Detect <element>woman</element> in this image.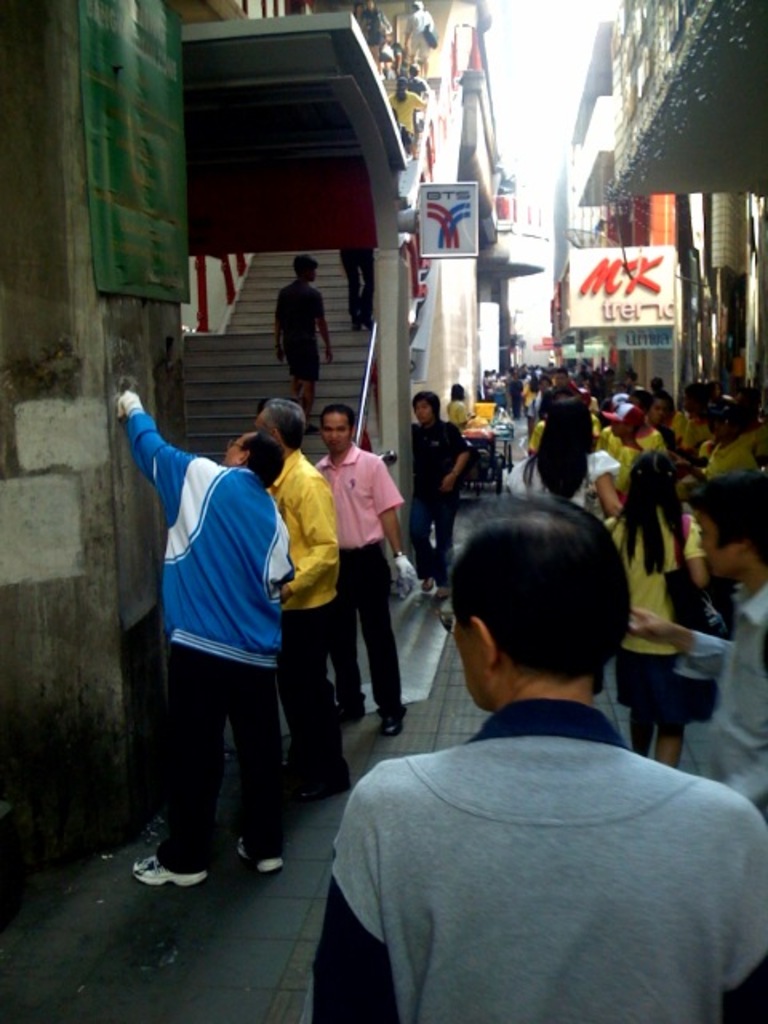
Detection: bbox(386, 74, 427, 160).
